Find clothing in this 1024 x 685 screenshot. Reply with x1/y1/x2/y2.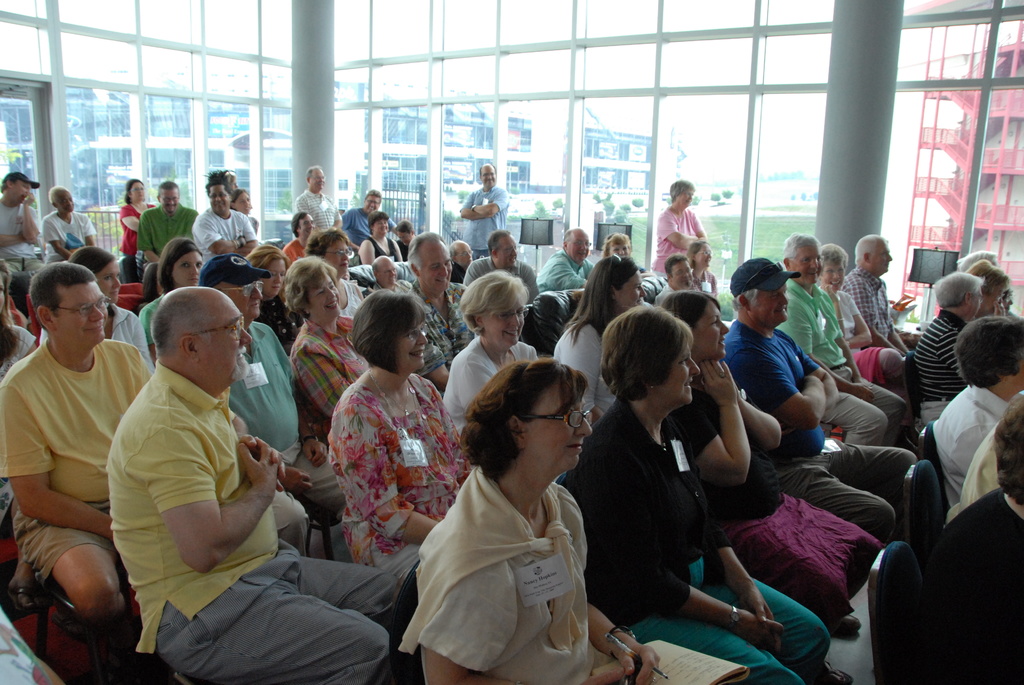
303/187/355/235.
